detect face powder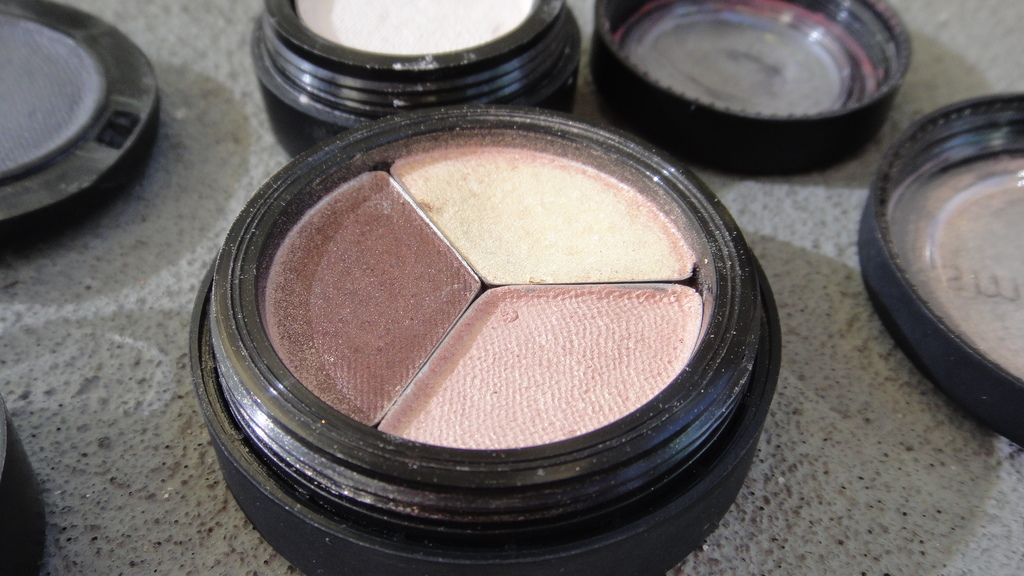
bbox(249, 0, 582, 159)
